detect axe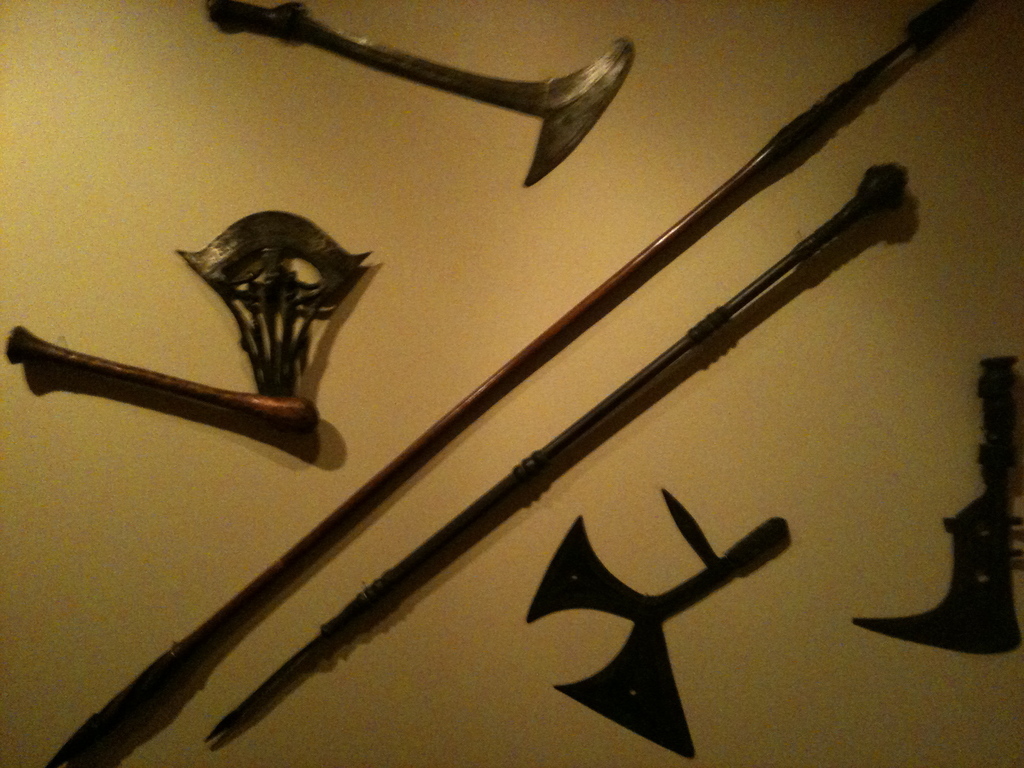
(x1=0, y1=209, x2=381, y2=467)
